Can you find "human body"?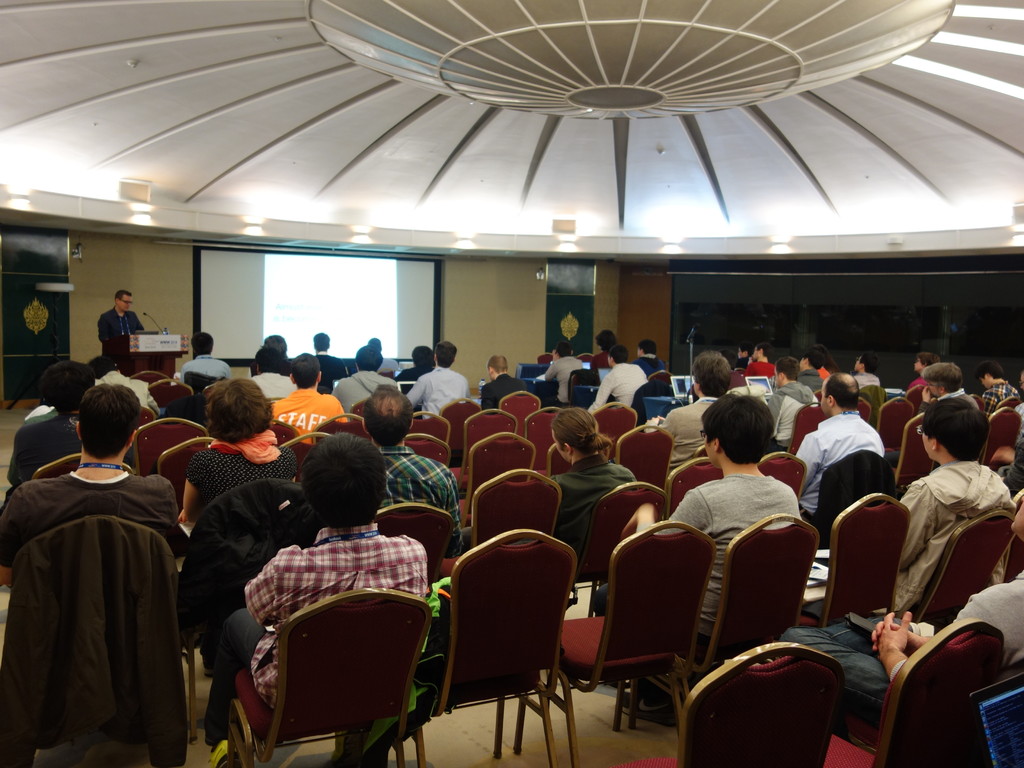
Yes, bounding box: l=625, t=392, r=799, b=630.
